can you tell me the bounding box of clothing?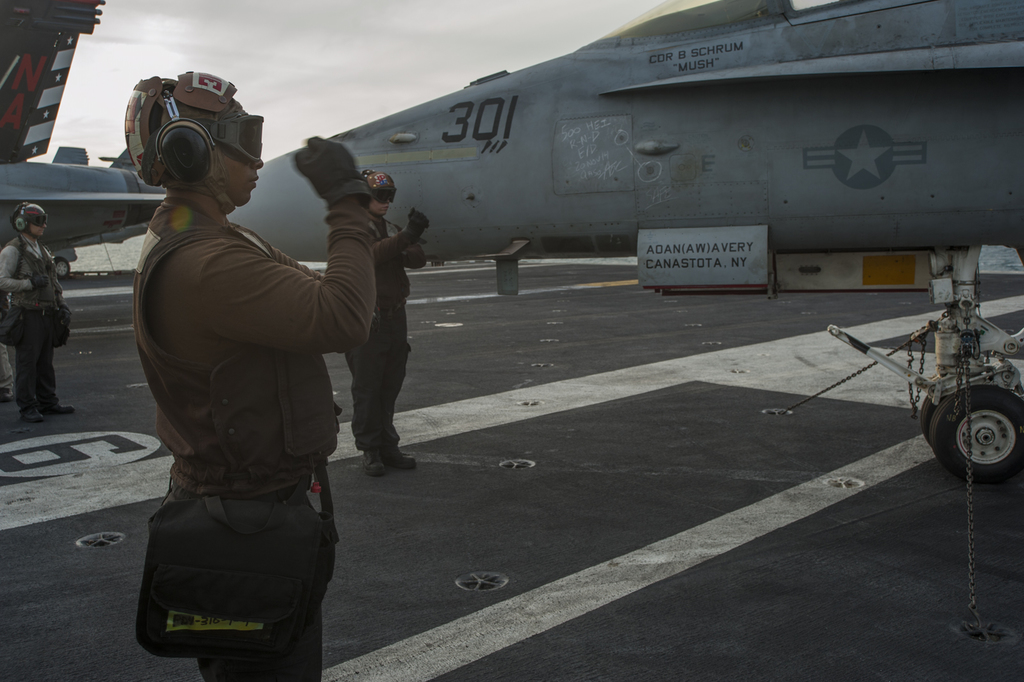
[0,228,74,413].
